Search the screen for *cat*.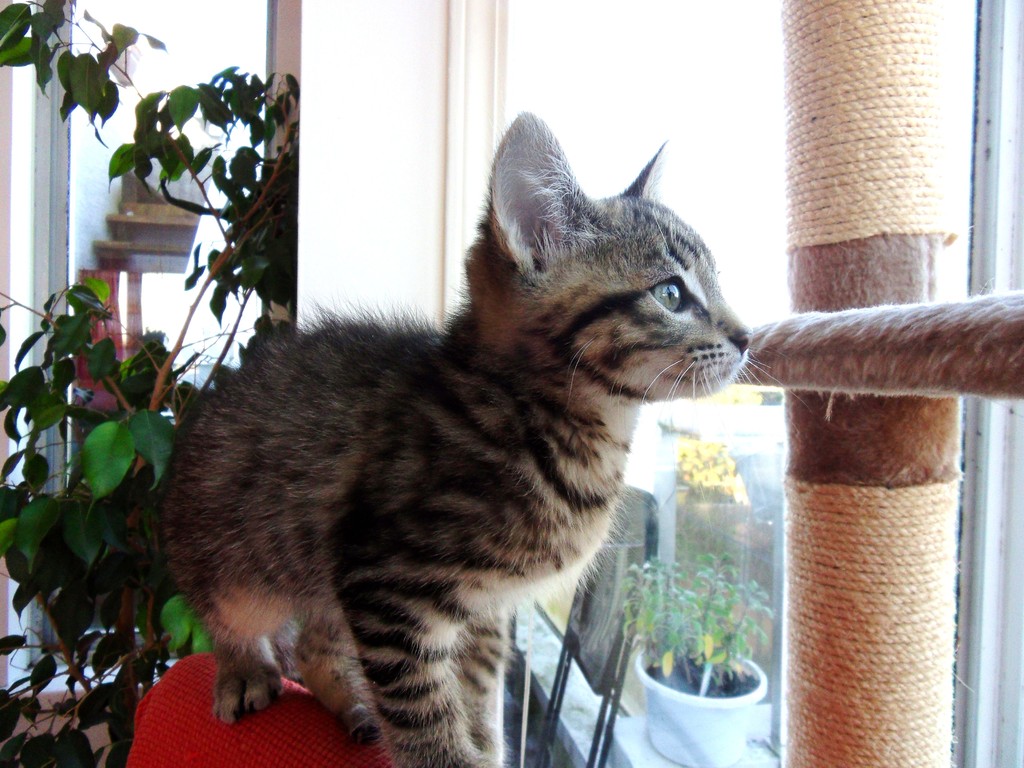
Found at {"left": 150, "top": 108, "right": 797, "bottom": 767}.
